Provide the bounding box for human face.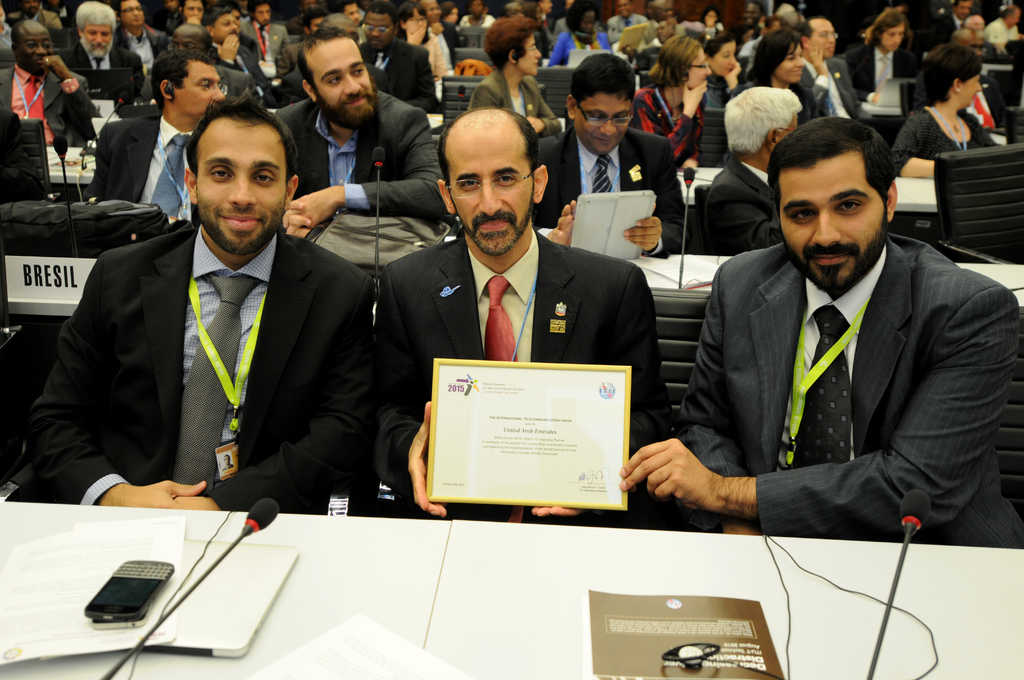
box=[776, 50, 804, 84].
